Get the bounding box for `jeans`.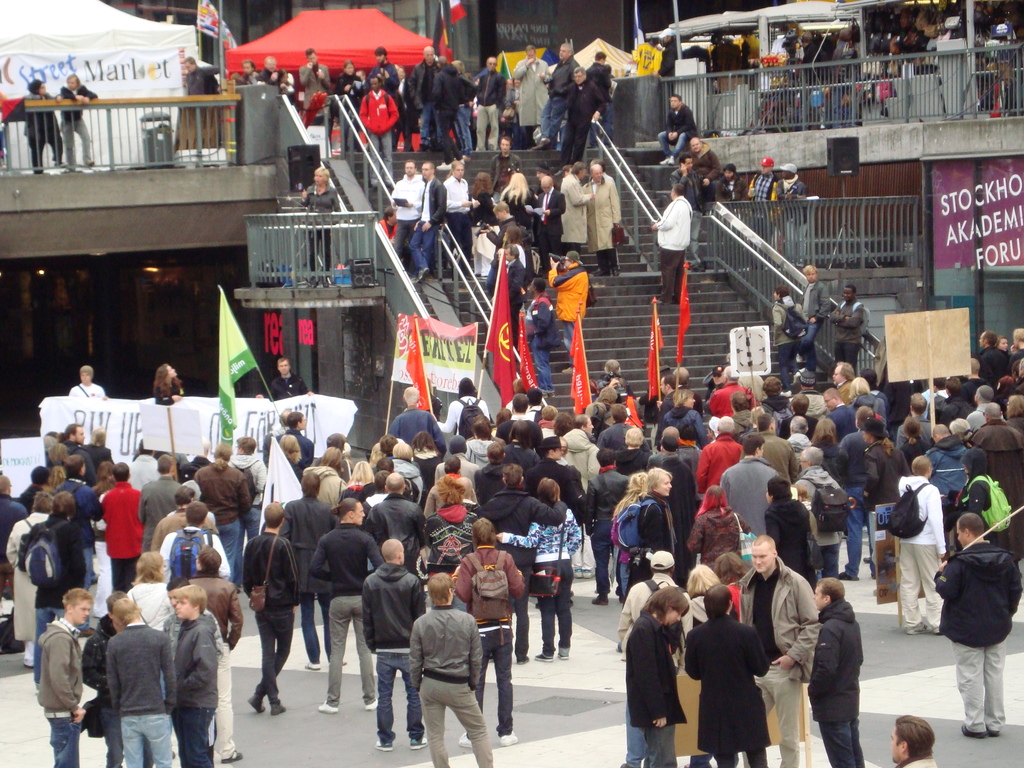
bbox=[63, 118, 93, 168].
